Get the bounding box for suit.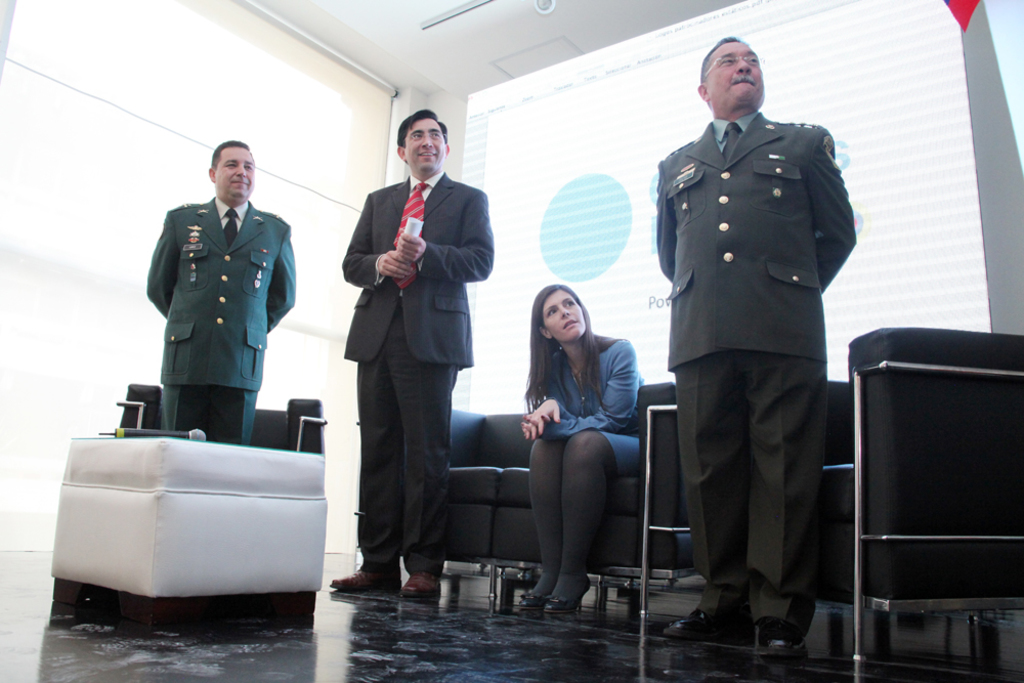
region(652, 108, 856, 630).
